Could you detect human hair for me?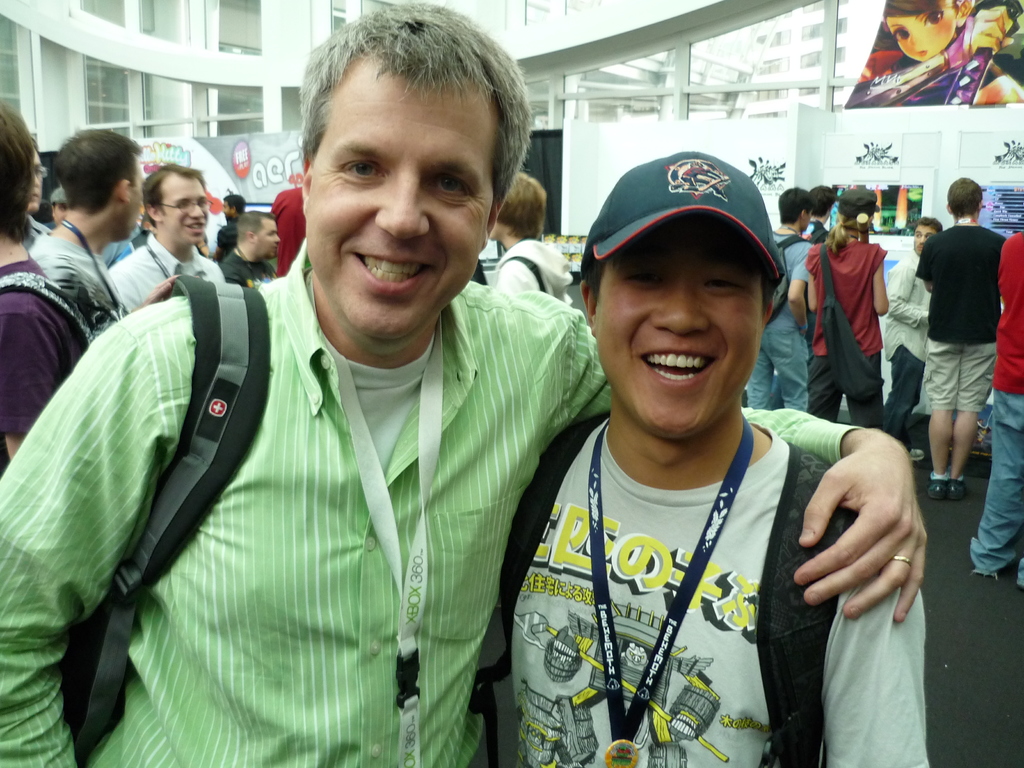
Detection result: bbox(499, 172, 549, 240).
